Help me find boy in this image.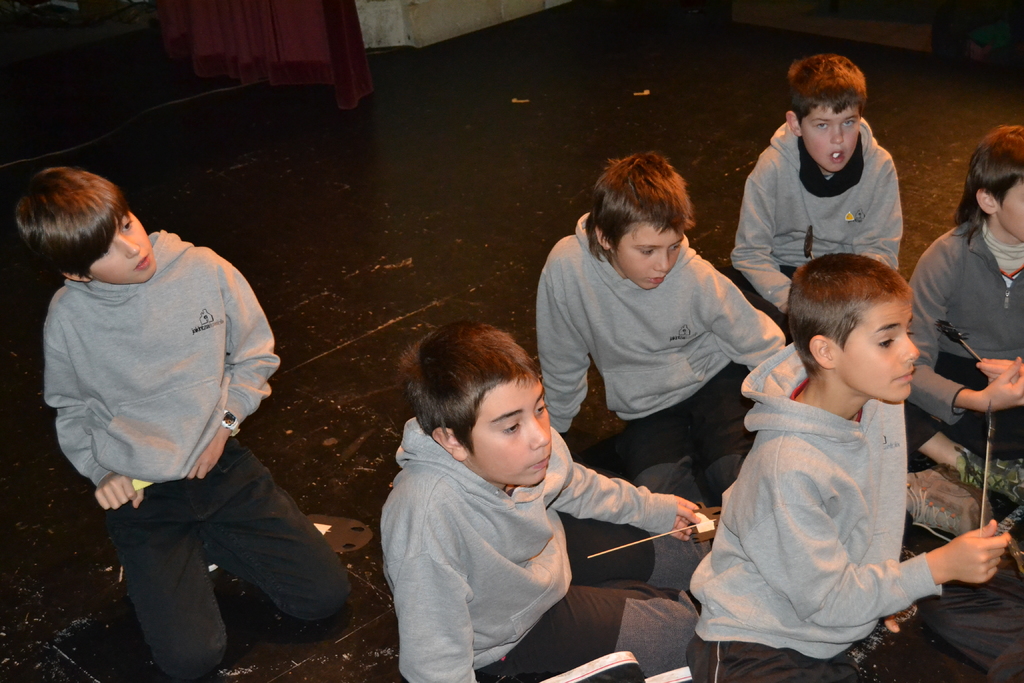
Found it: [8,161,353,682].
